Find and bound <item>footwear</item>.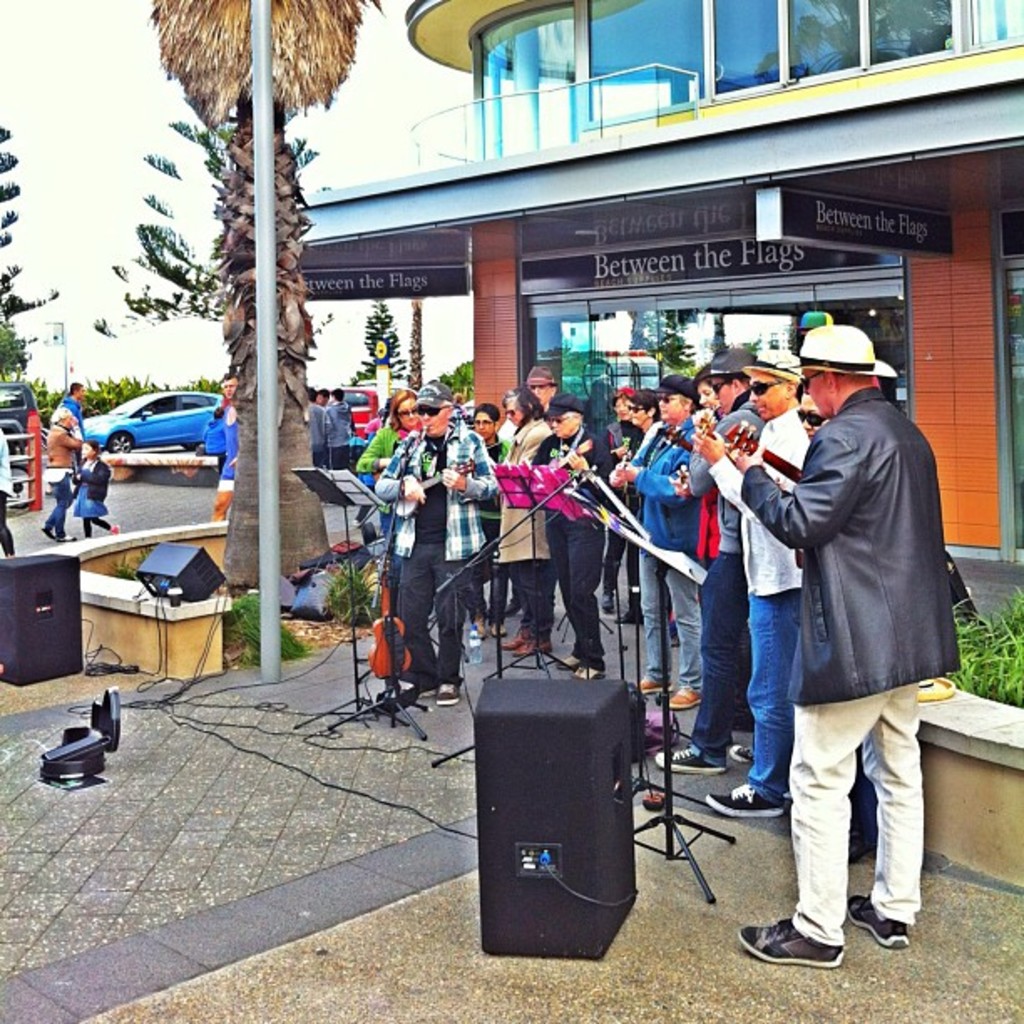
Bound: <box>730,738,750,763</box>.
